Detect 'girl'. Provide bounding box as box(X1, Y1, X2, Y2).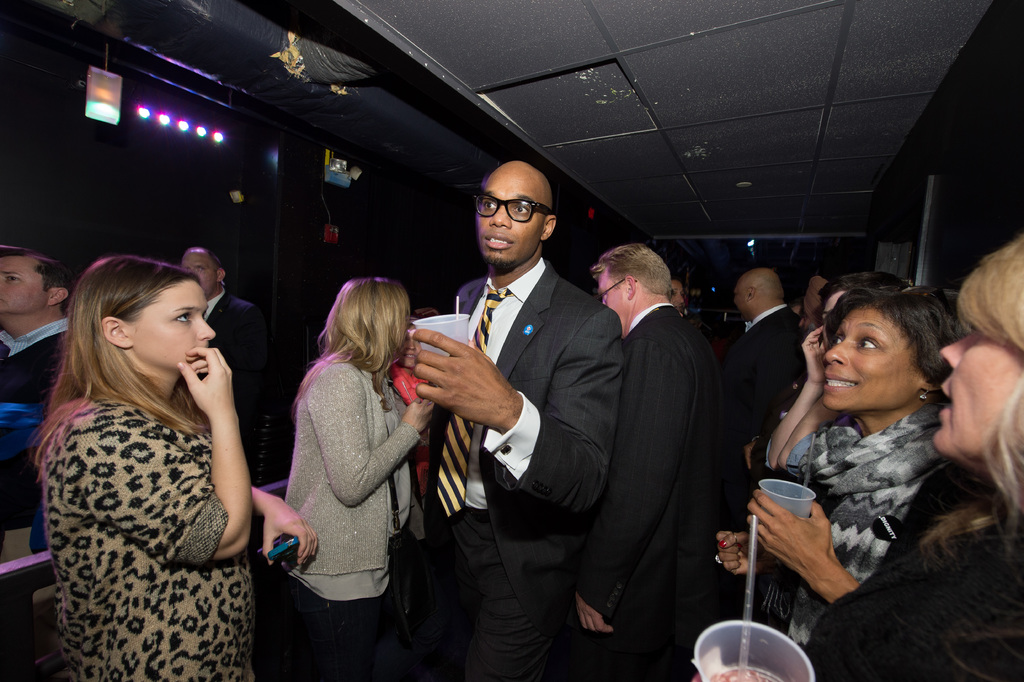
box(797, 228, 1023, 679).
